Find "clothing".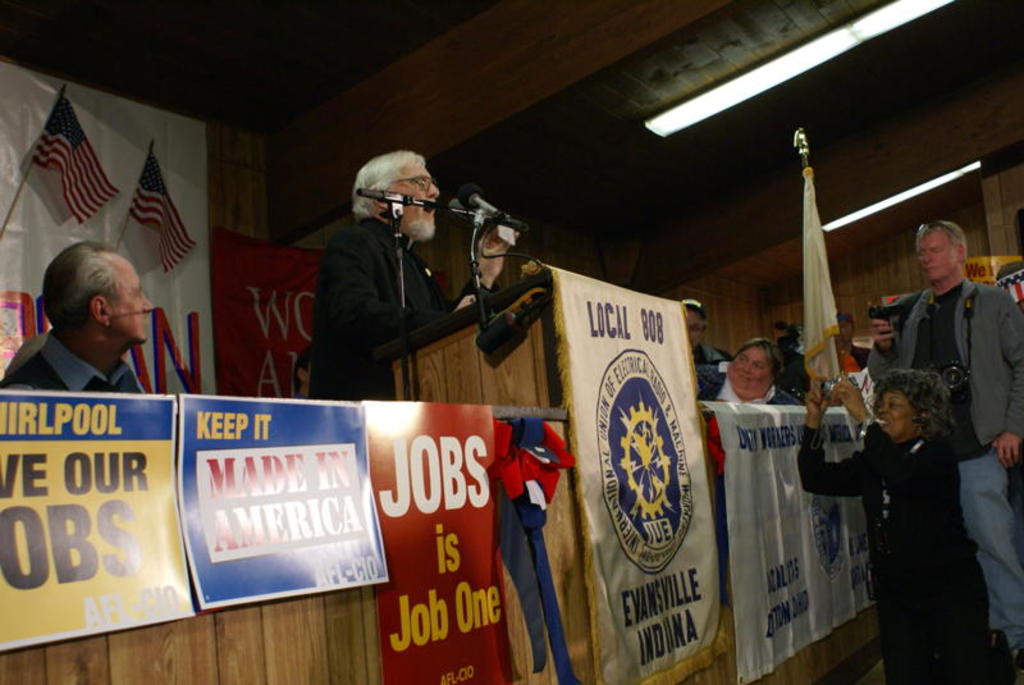
x1=307 y1=211 x2=493 y2=405.
